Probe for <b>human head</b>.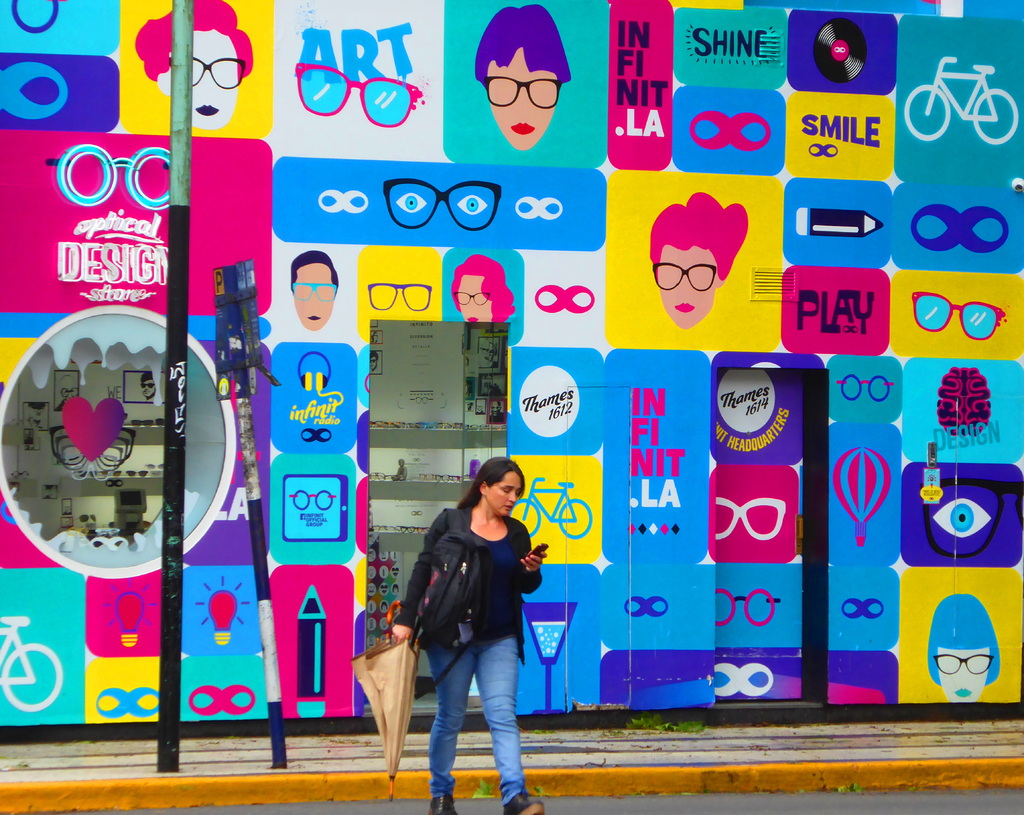
Probe result: (x1=451, y1=252, x2=515, y2=322).
